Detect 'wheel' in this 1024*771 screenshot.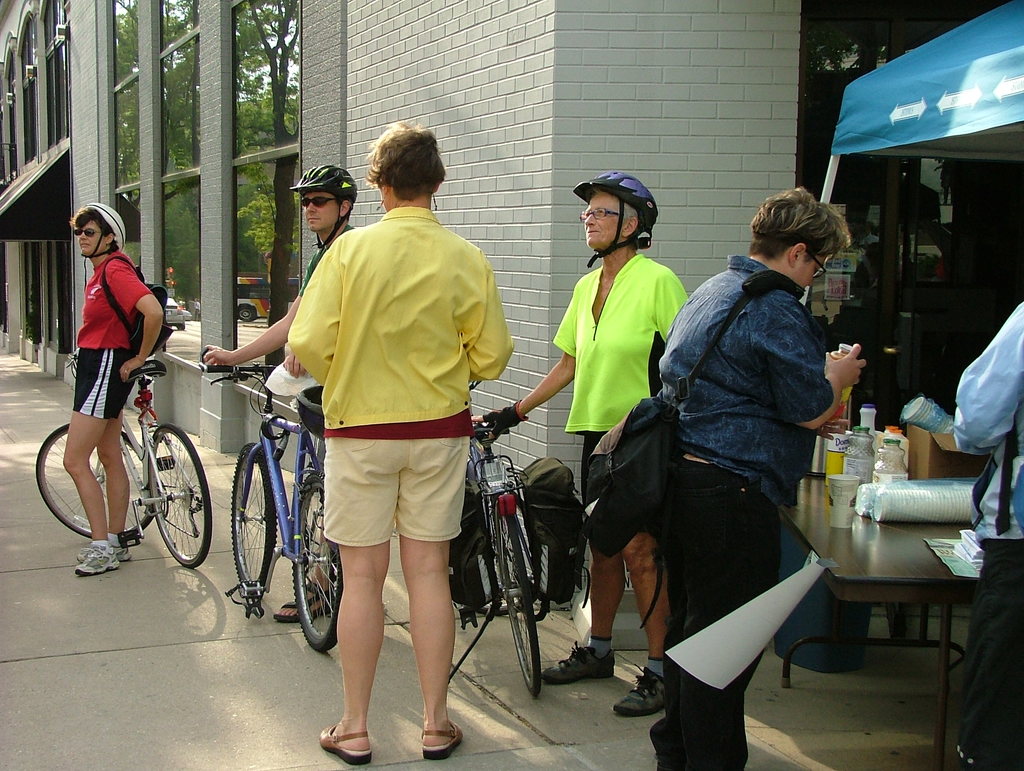
Detection: box=[492, 491, 549, 700].
